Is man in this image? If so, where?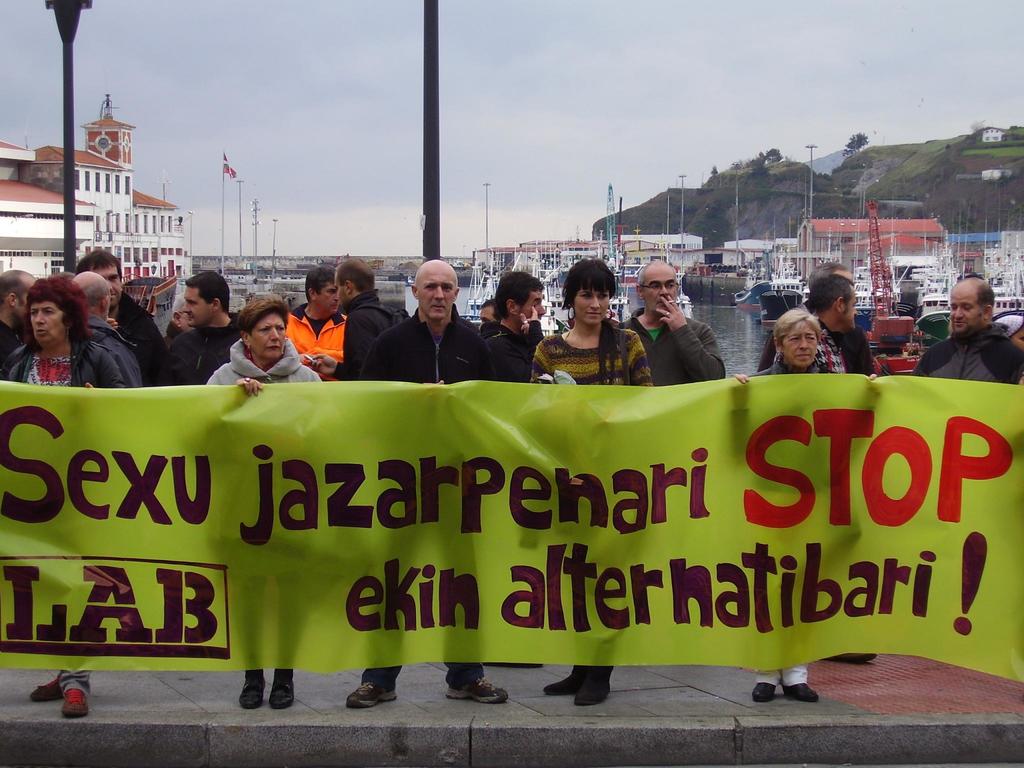
Yes, at l=756, t=259, r=874, b=373.
